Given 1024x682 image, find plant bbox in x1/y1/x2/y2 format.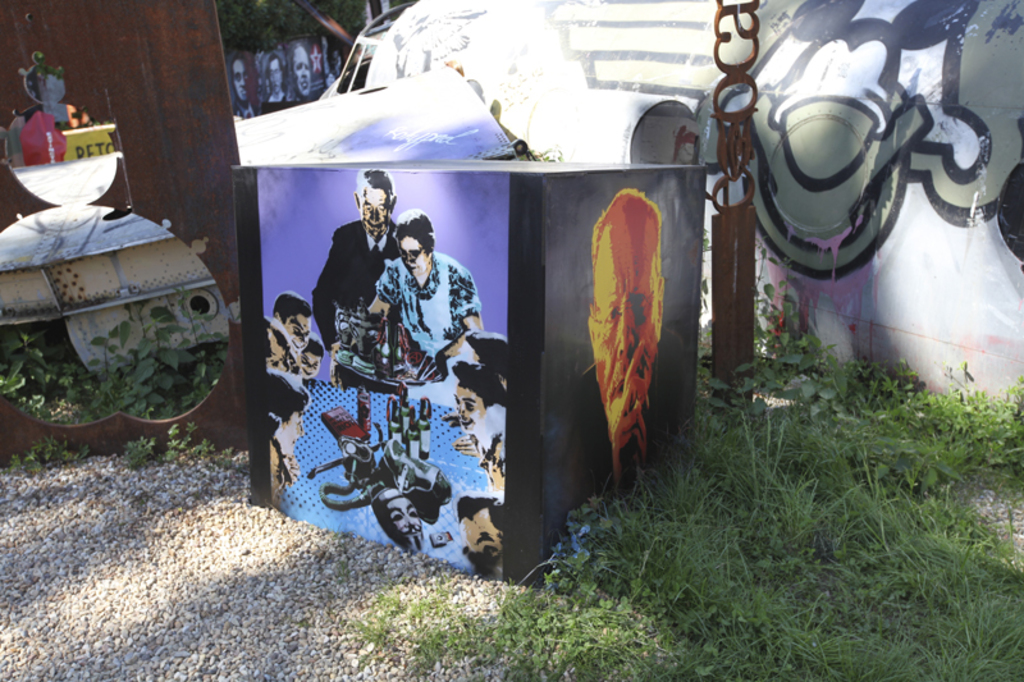
928/369/1023/631.
